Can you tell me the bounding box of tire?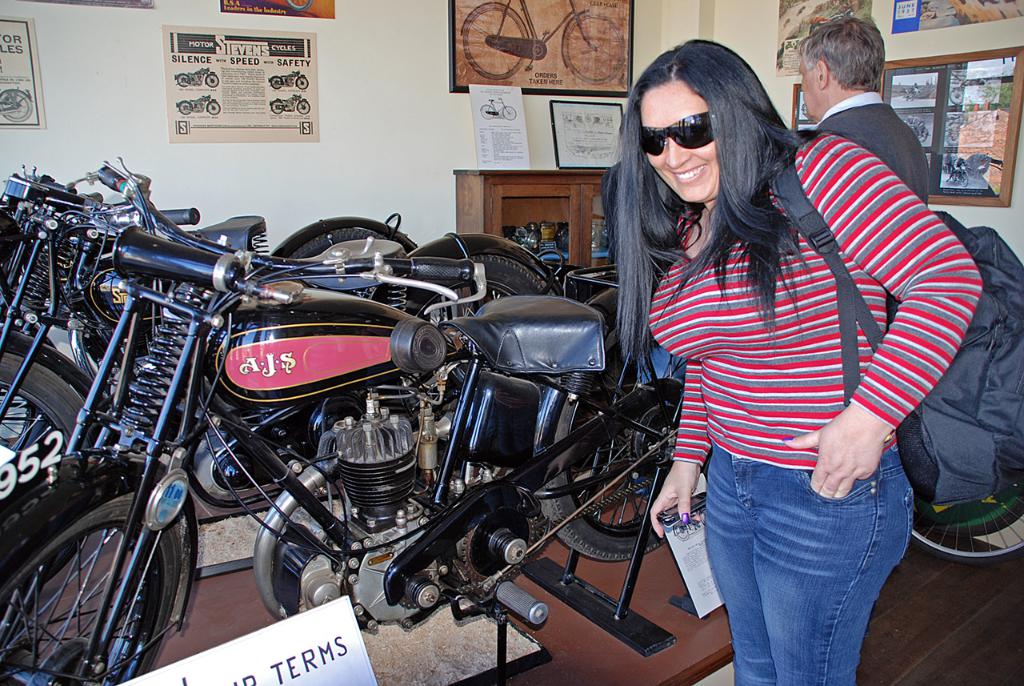
left=534, top=336, right=702, bottom=558.
